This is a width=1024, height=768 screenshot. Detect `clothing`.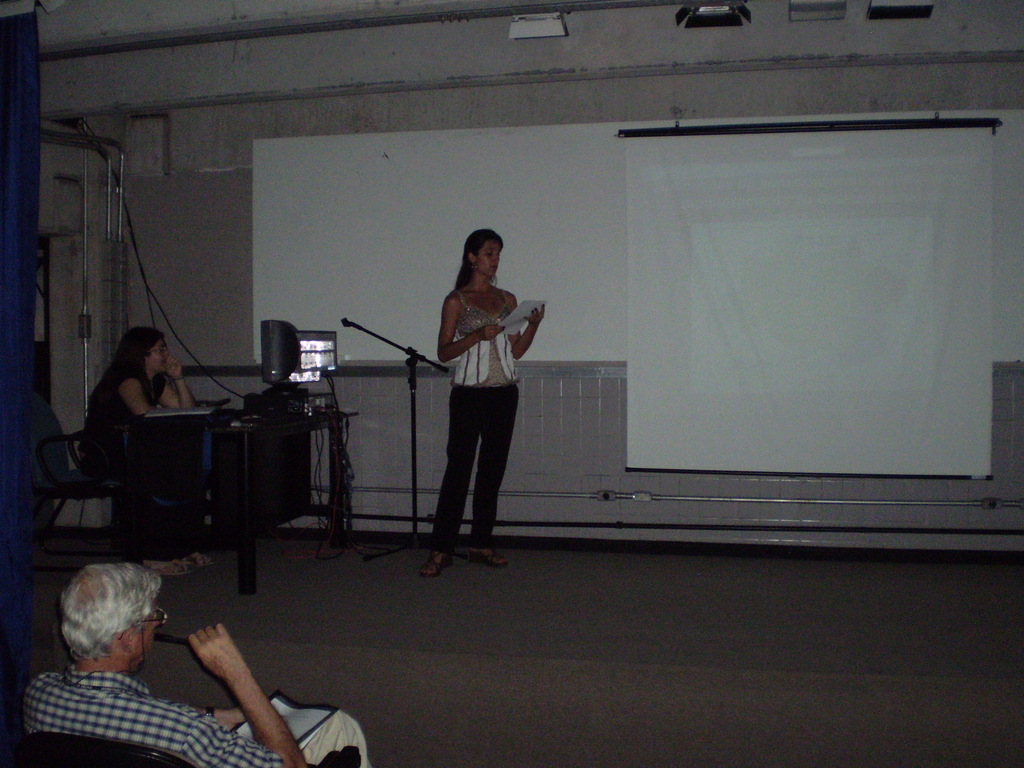
pyautogui.locateOnScreen(20, 662, 370, 767).
